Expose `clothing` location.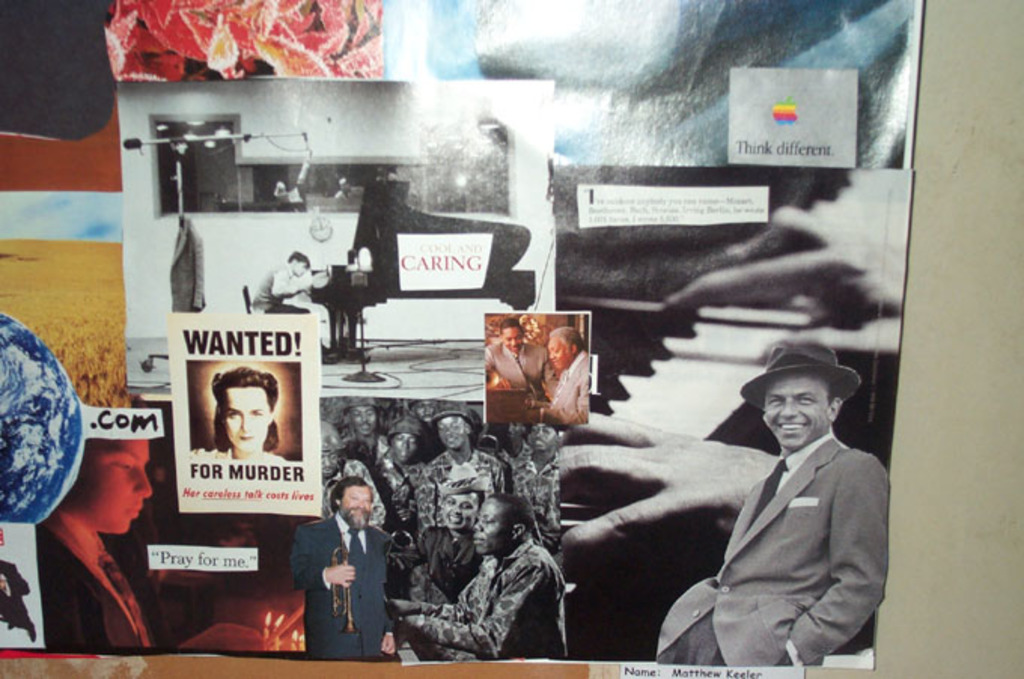
Exposed at [left=411, top=540, right=562, bottom=658].
